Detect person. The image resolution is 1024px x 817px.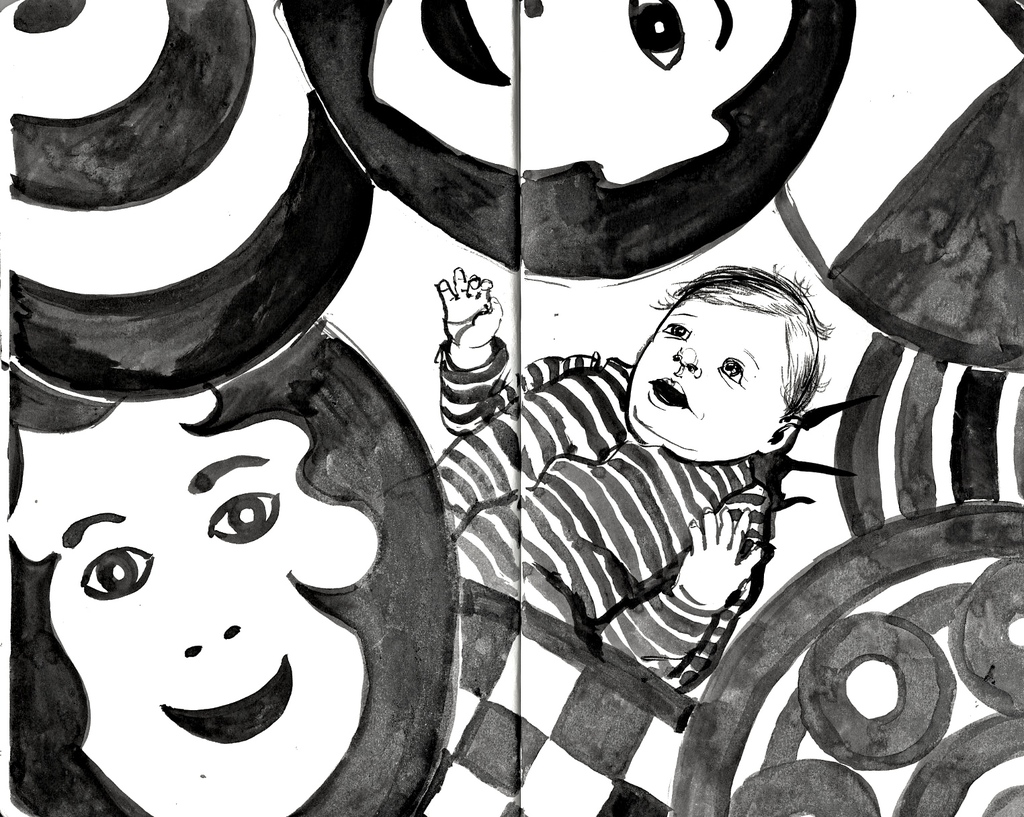
(left=436, top=267, right=833, bottom=693).
